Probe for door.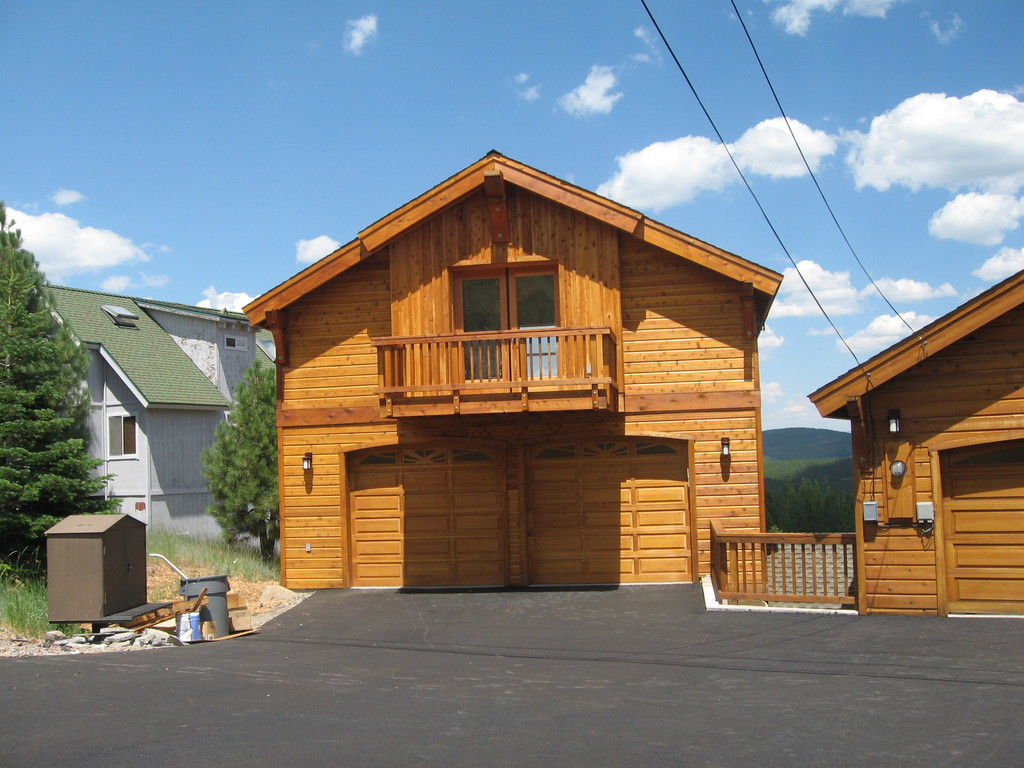
Probe result: x1=456 y1=262 x2=559 y2=389.
